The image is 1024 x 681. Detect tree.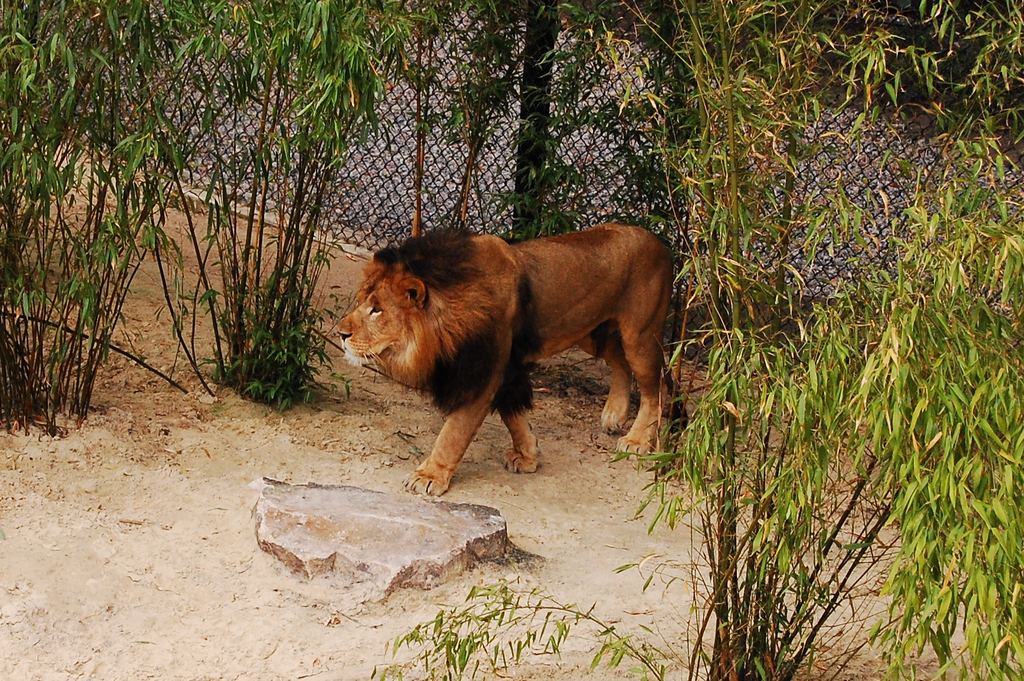
Detection: [x1=367, y1=0, x2=1023, y2=680].
